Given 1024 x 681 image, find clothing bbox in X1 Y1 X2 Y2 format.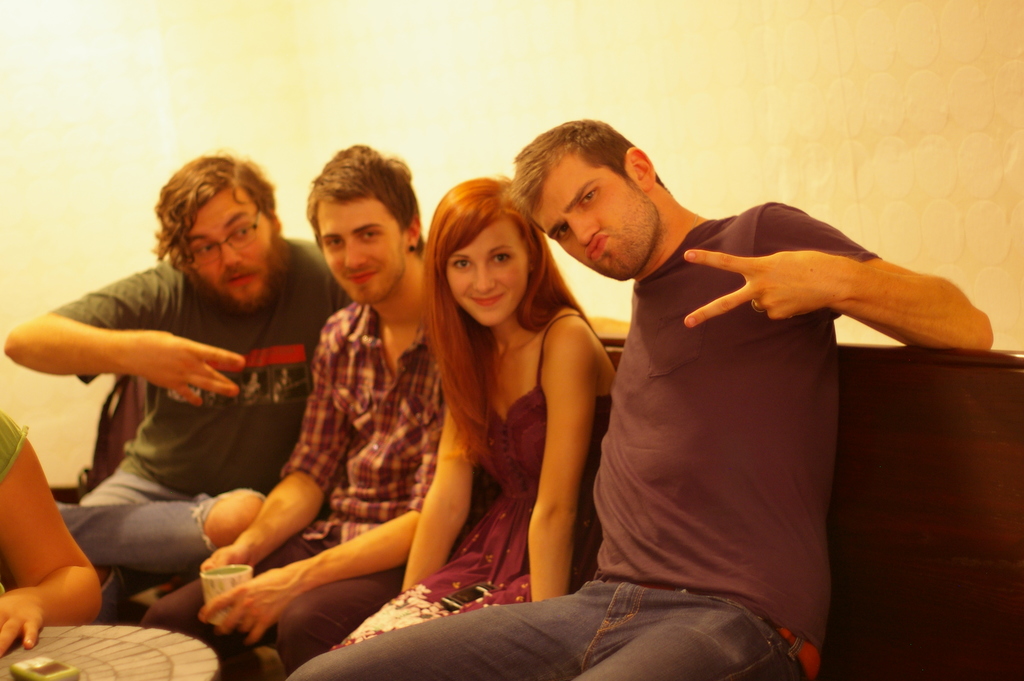
56 235 348 625.
